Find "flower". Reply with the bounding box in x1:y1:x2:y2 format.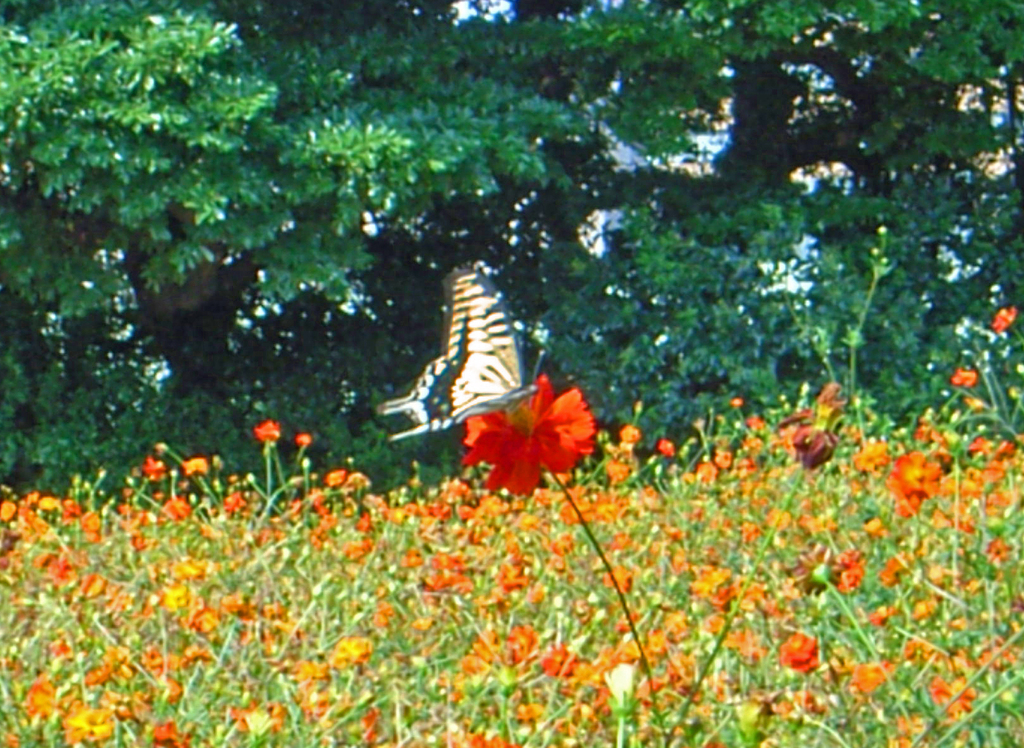
161:489:184:519.
